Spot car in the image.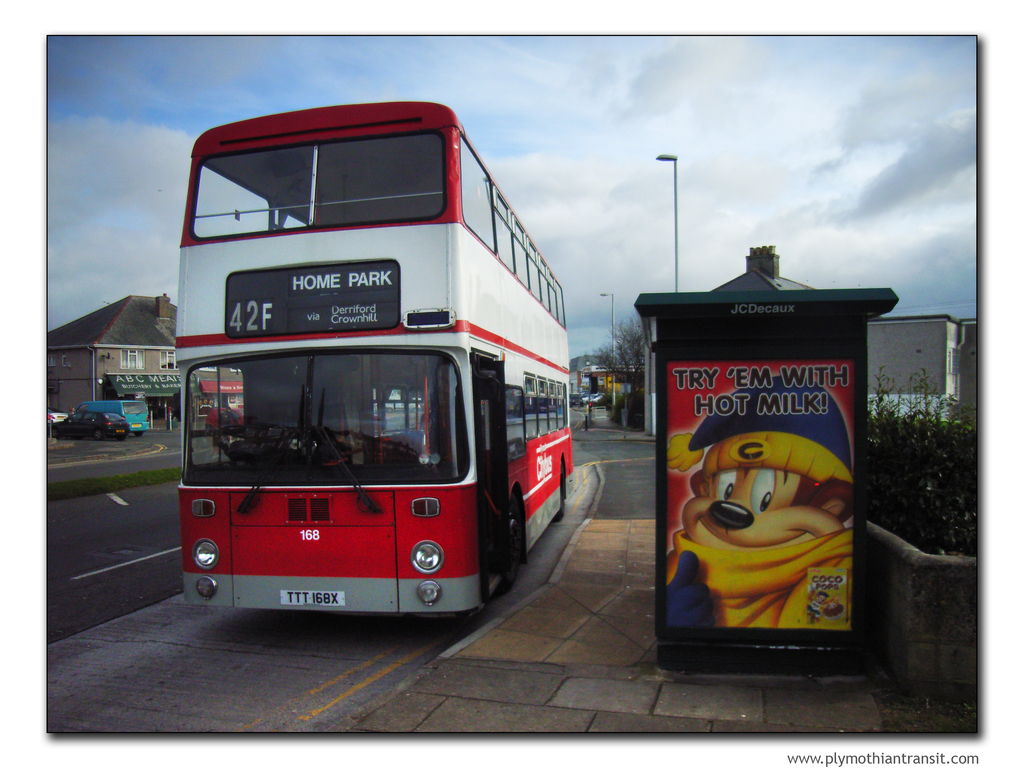
car found at [52, 412, 127, 442].
